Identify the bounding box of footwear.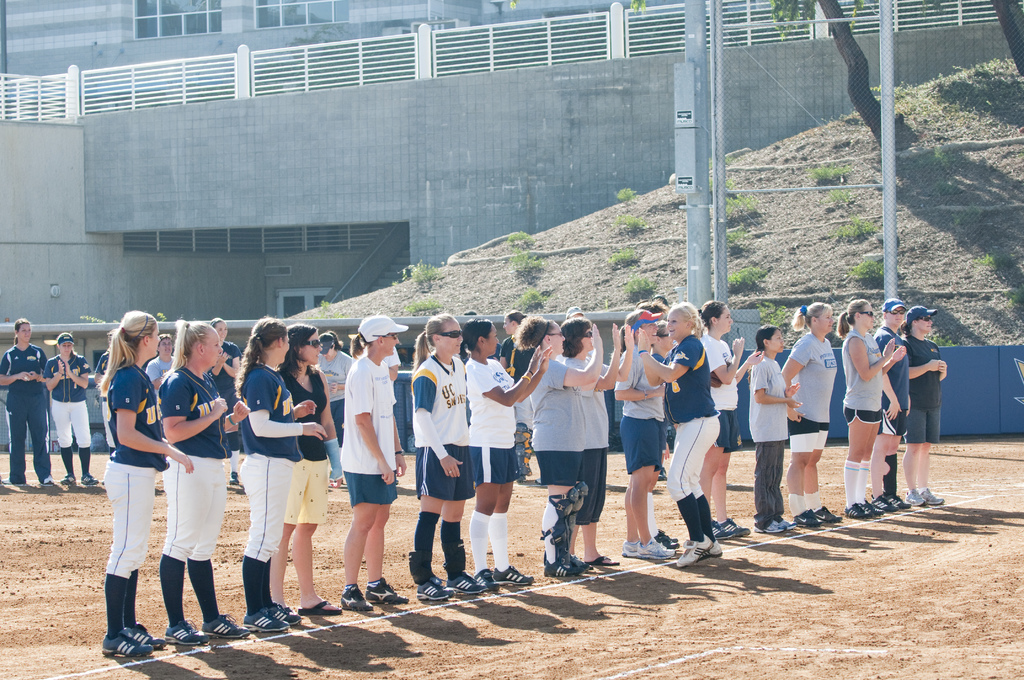
region(81, 470, 101, 486).
